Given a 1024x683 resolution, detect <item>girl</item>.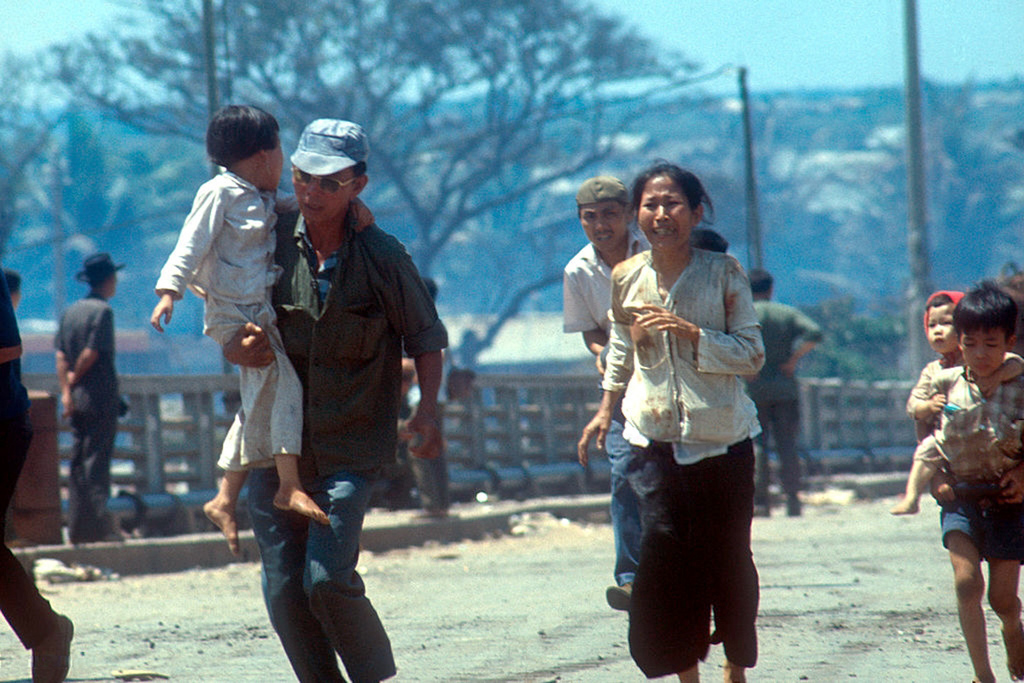
detection(572, 161, 754, 674).
